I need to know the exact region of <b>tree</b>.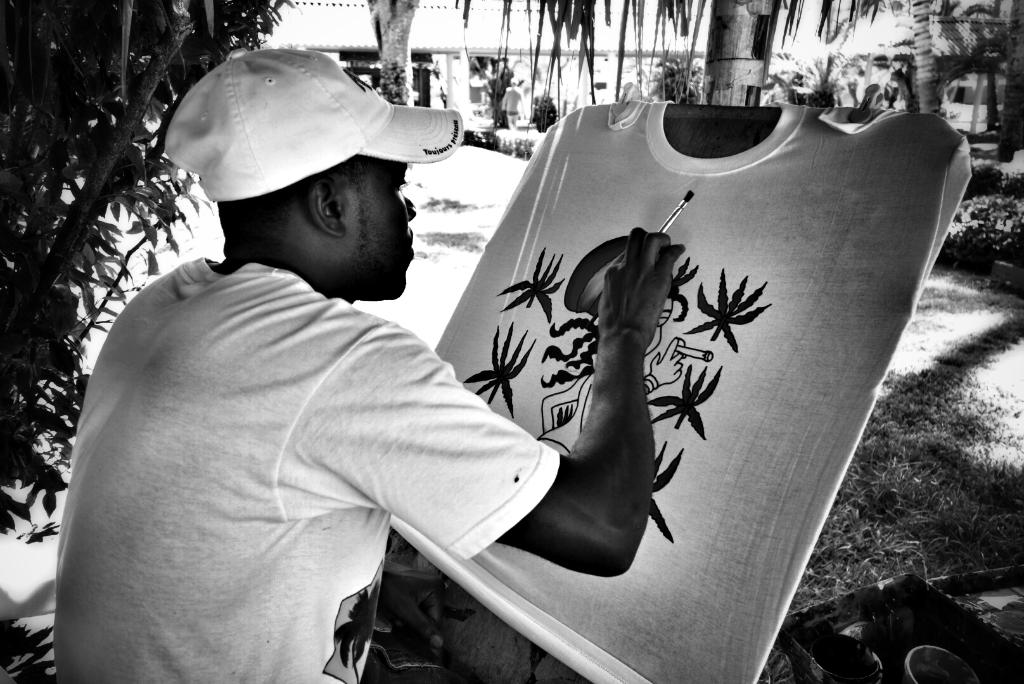
Region: left=367, top=1, right=420, bottom=106.
